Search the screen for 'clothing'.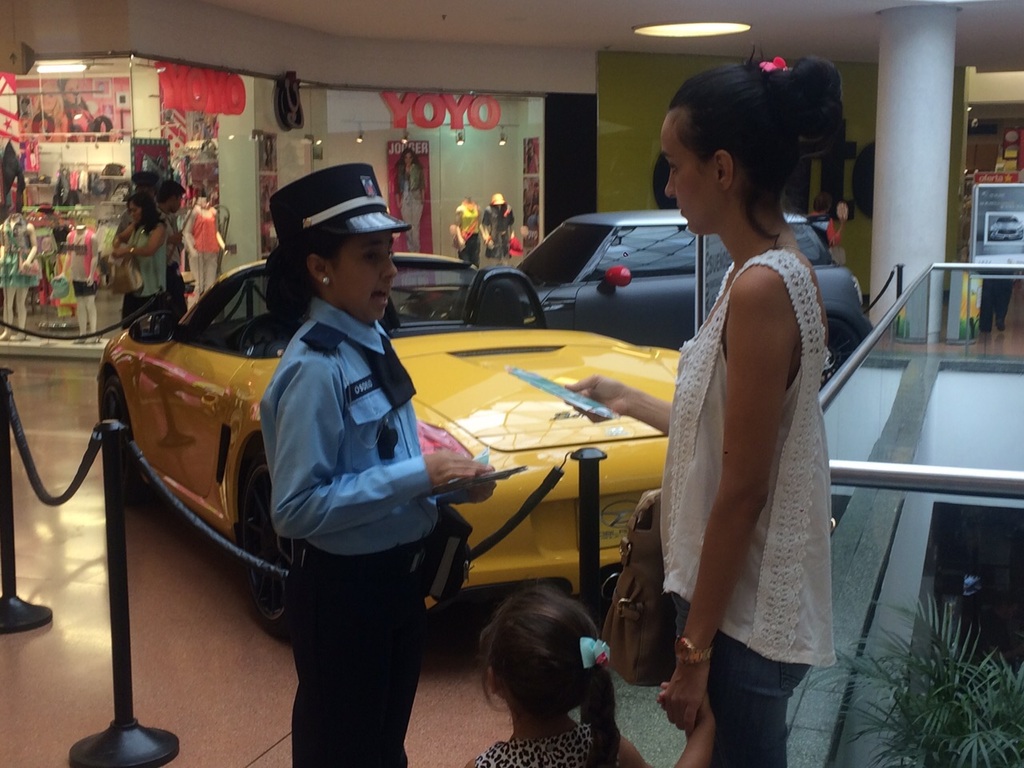
Found at 70:279:94:299.
